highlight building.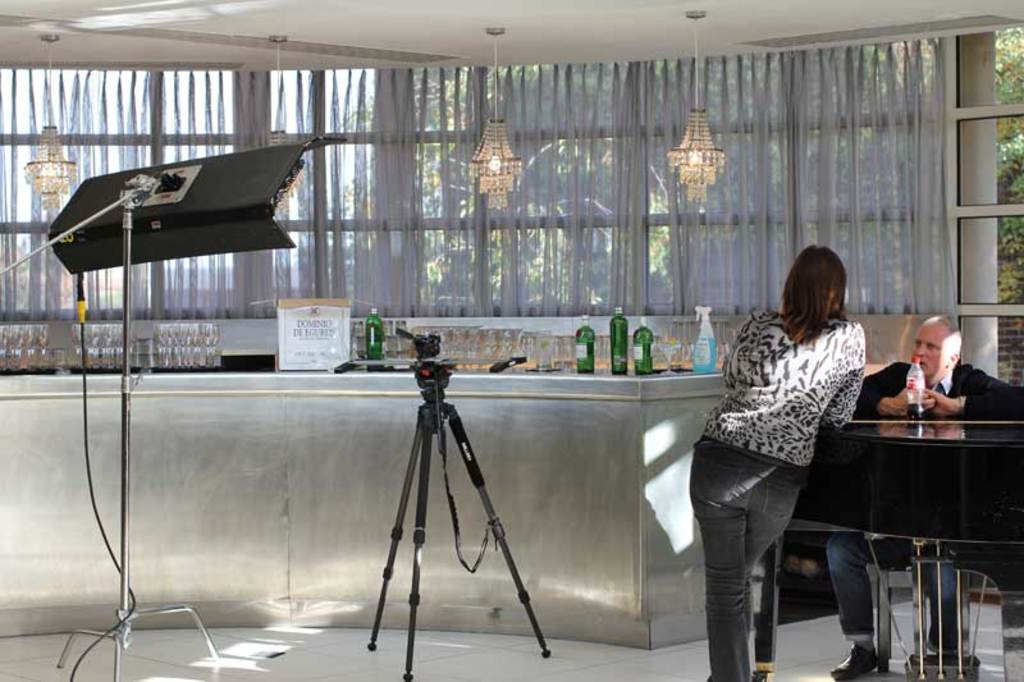
Highlighted region: {"x1": 0, "y1": 0, "x2": 1023, "y2": 681}.
